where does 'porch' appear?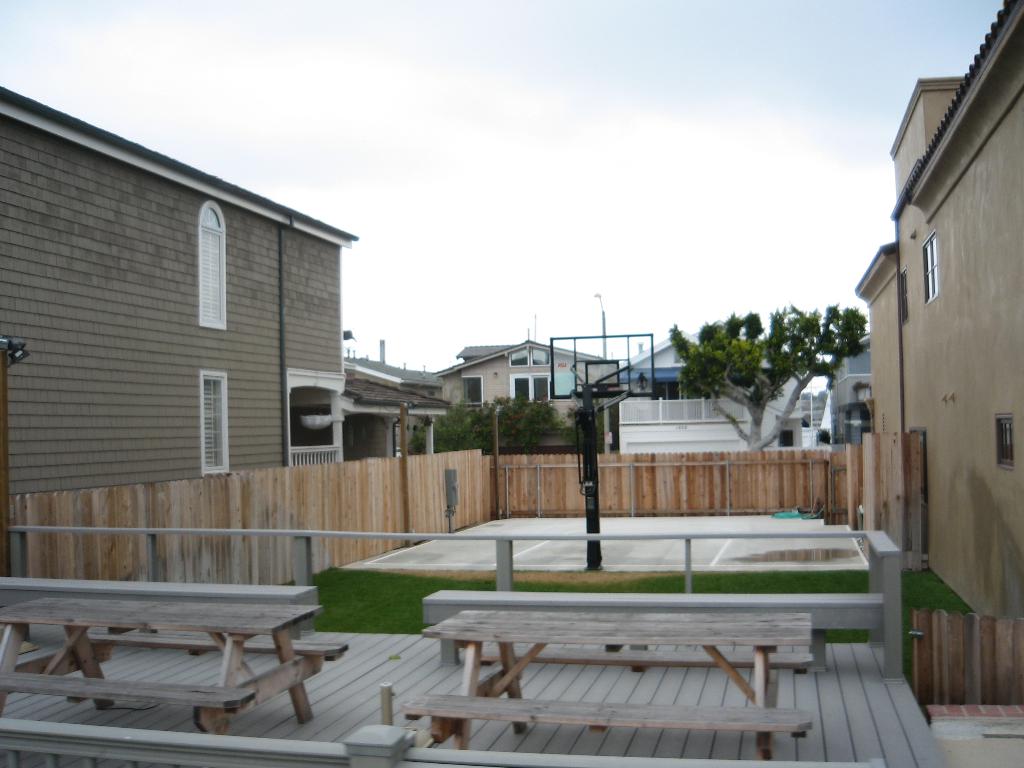
Appears at <box>14,440,499,604</box>.
